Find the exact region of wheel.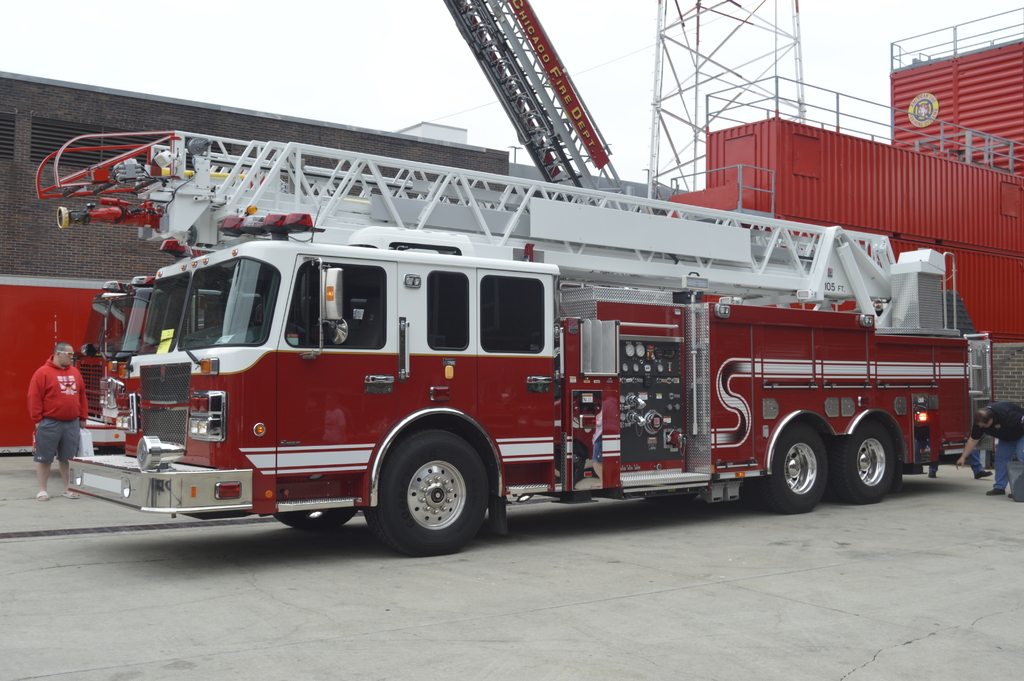
Exact region: locate(273, 509, 356, 527).
